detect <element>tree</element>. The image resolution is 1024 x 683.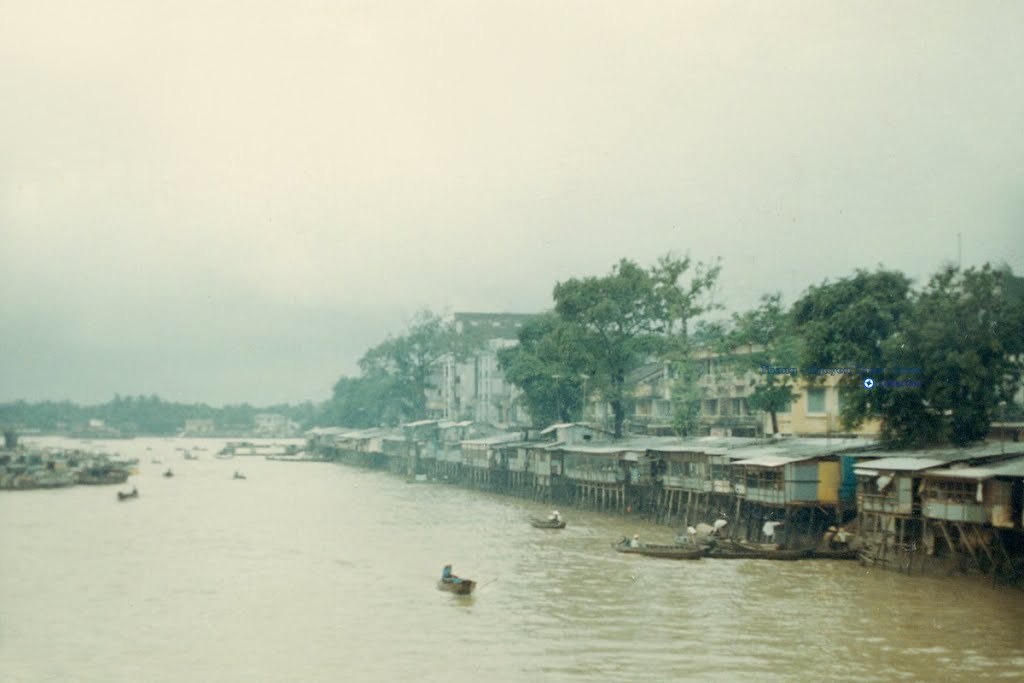
698,263,915,443.
